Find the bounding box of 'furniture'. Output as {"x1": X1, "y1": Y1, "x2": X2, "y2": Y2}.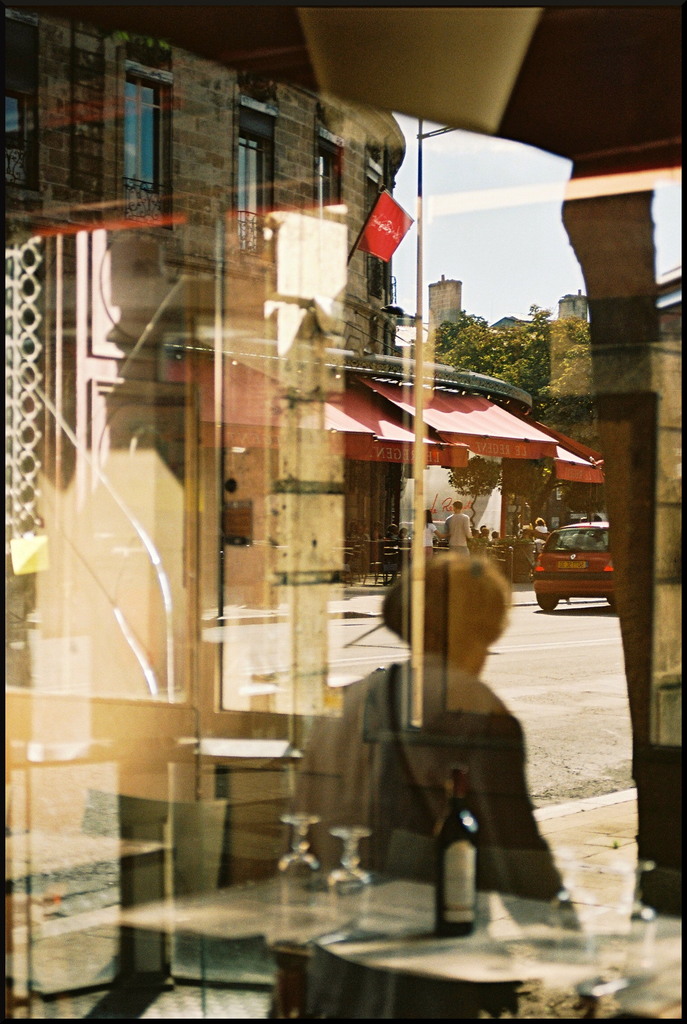
{"x1": 136, "y1": 732, "x2": 300, "y2": 881}.
